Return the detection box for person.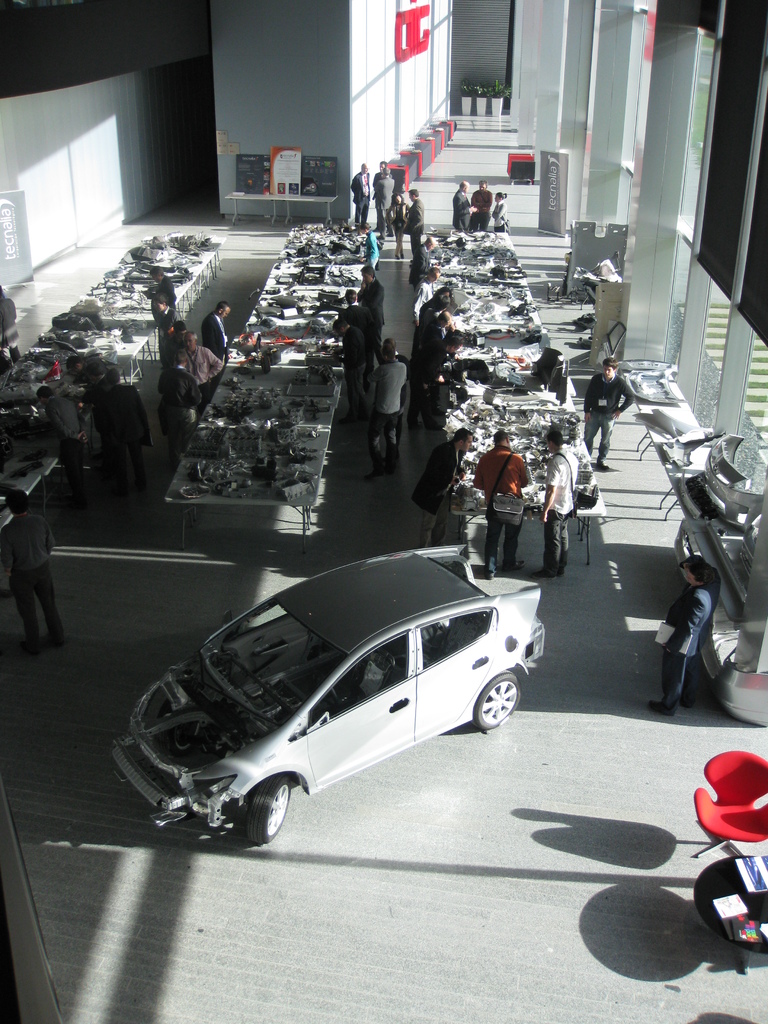
582, 362, 632, 467.
